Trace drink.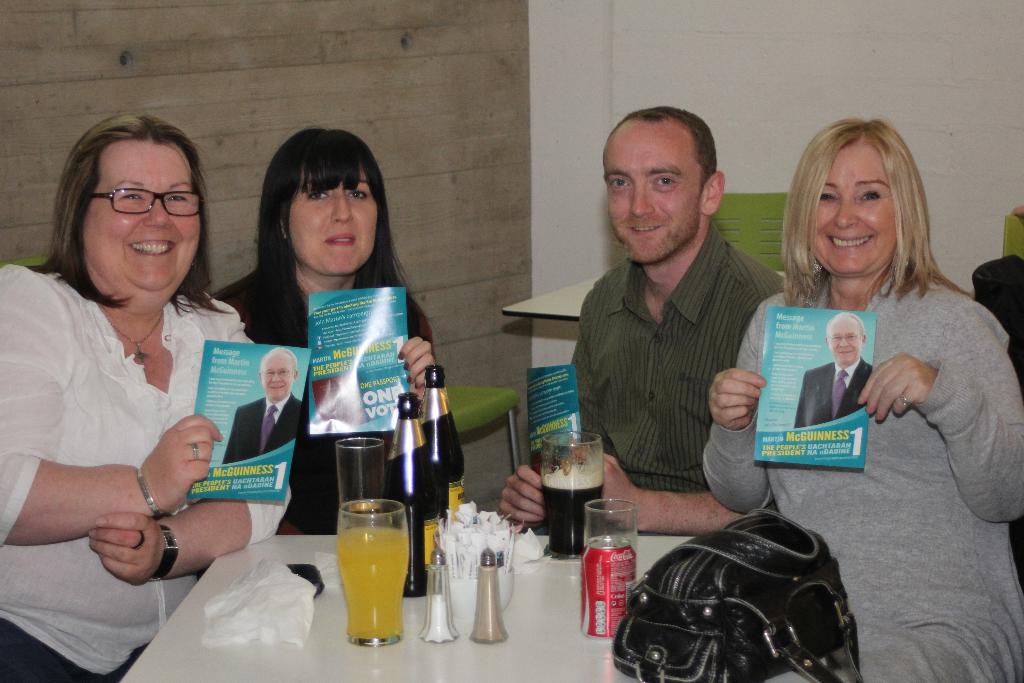
Traced to detection(541, 469, 607, 555).
